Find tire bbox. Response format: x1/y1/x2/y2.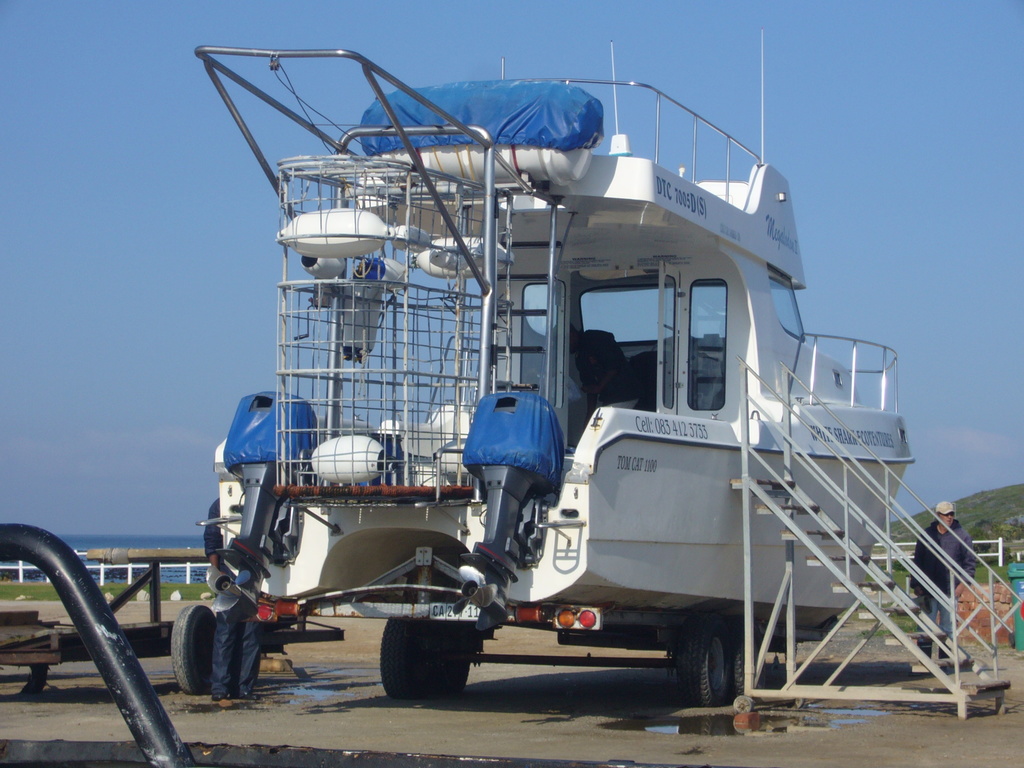
675/614/732/704.
